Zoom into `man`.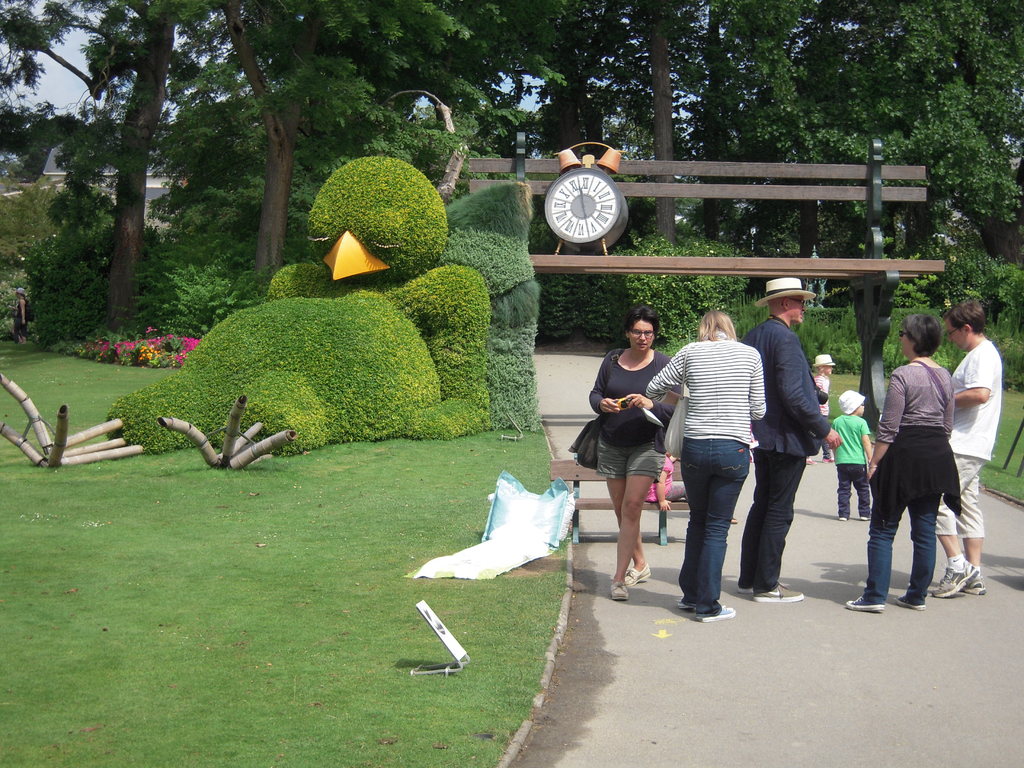
Zoom target: (743,278,841,600).
